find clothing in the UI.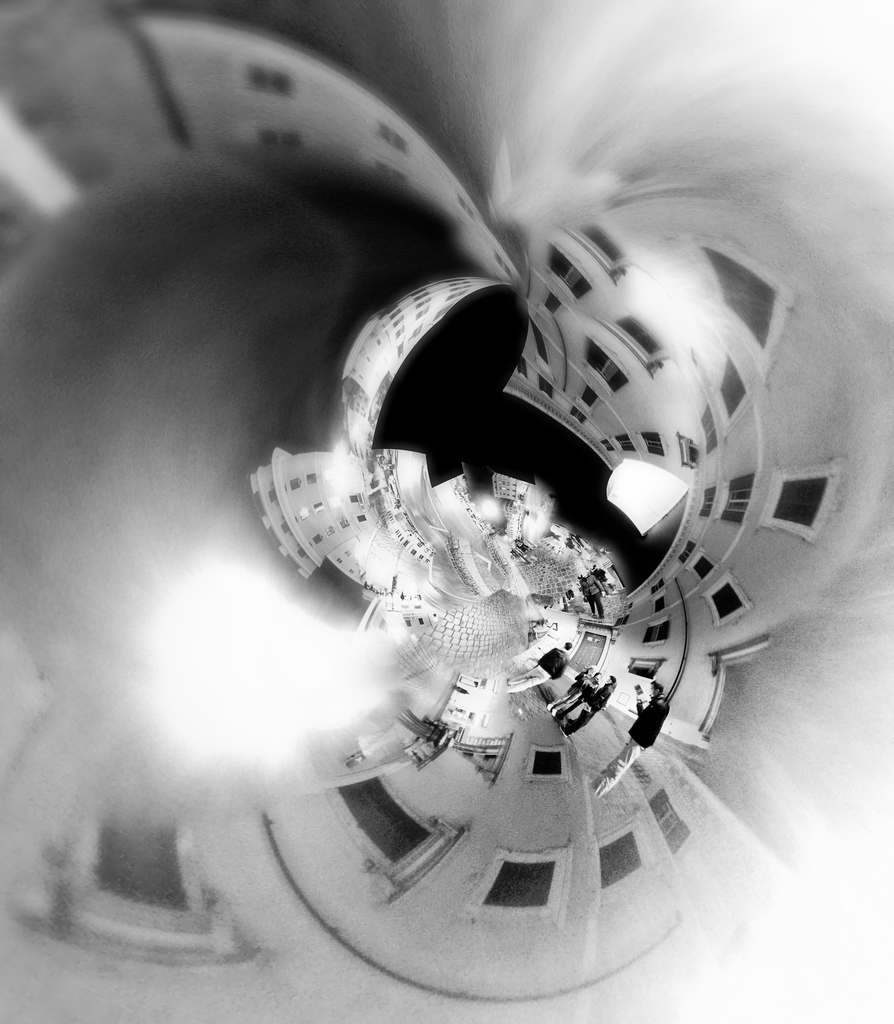
UI element at l=505, t=648, r=571, b=694.
